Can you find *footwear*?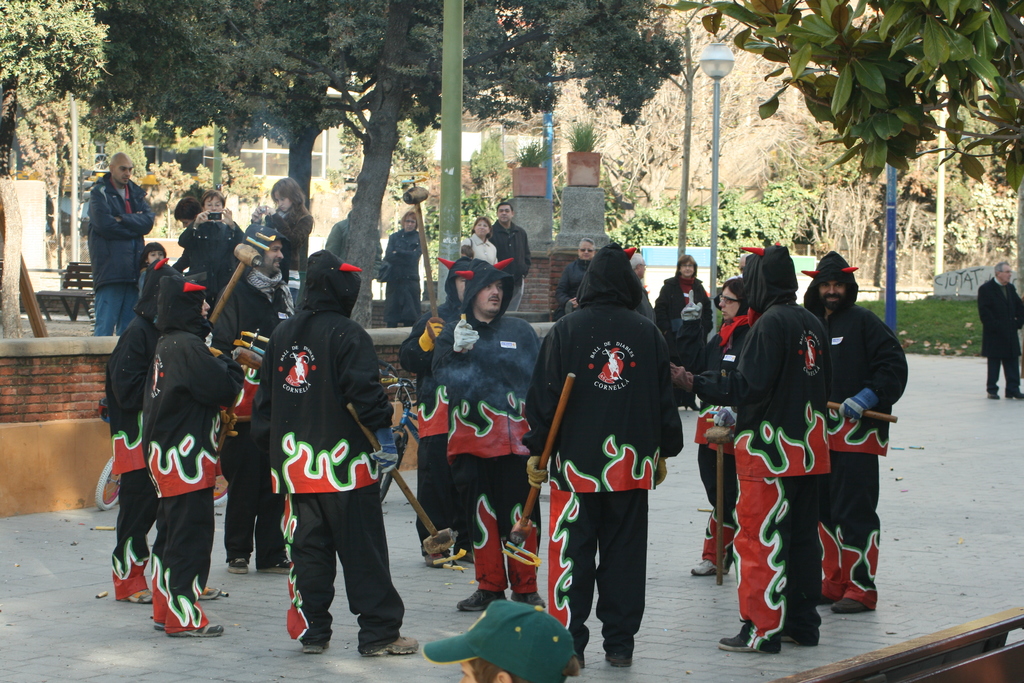
Yes, bounding box: <bbox>810, 587, 835, 608</bbox>.
